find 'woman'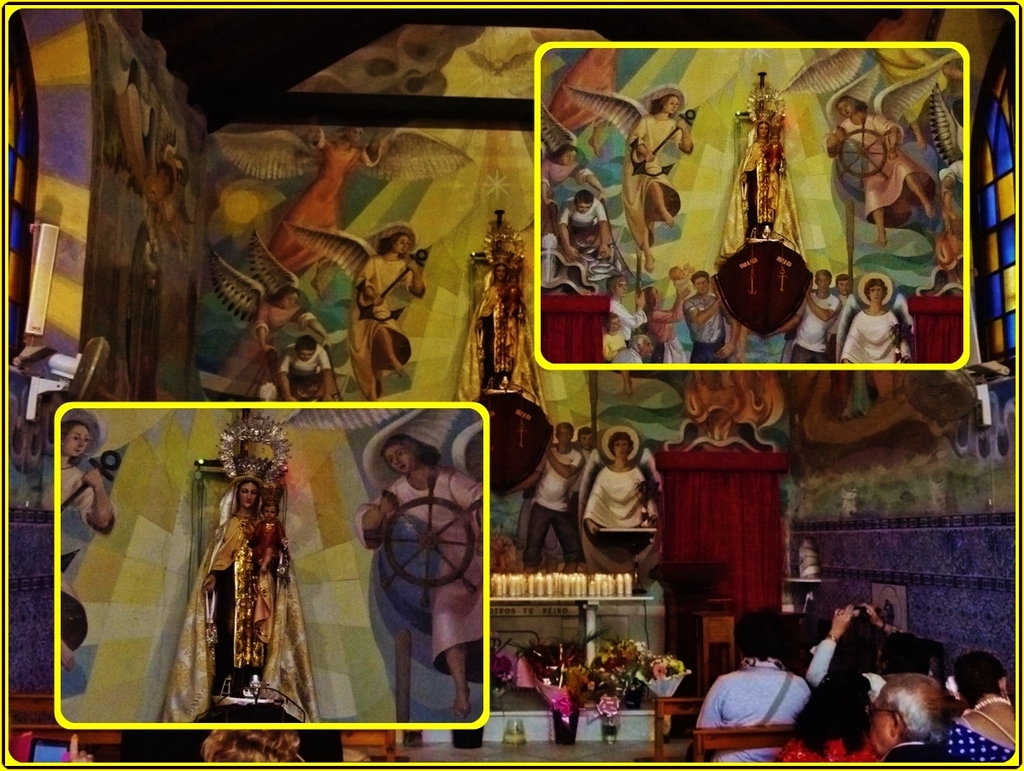
l=936, t=656, r=1020, b=763
